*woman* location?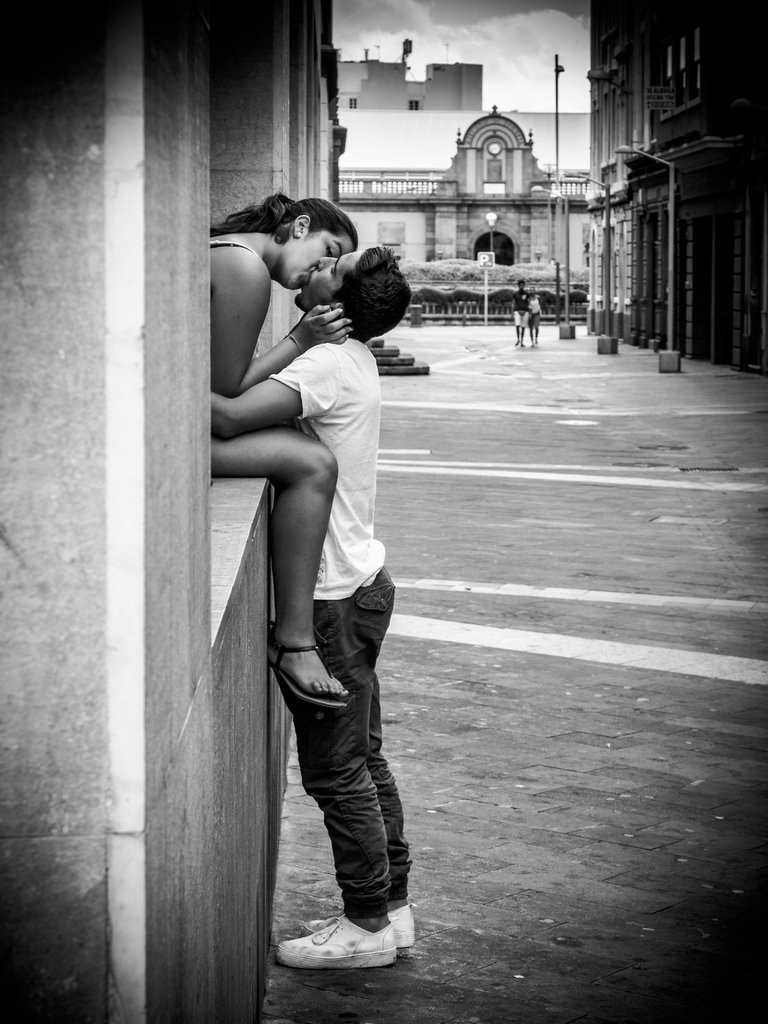
left=527, top=290, right=539, bottom=348
